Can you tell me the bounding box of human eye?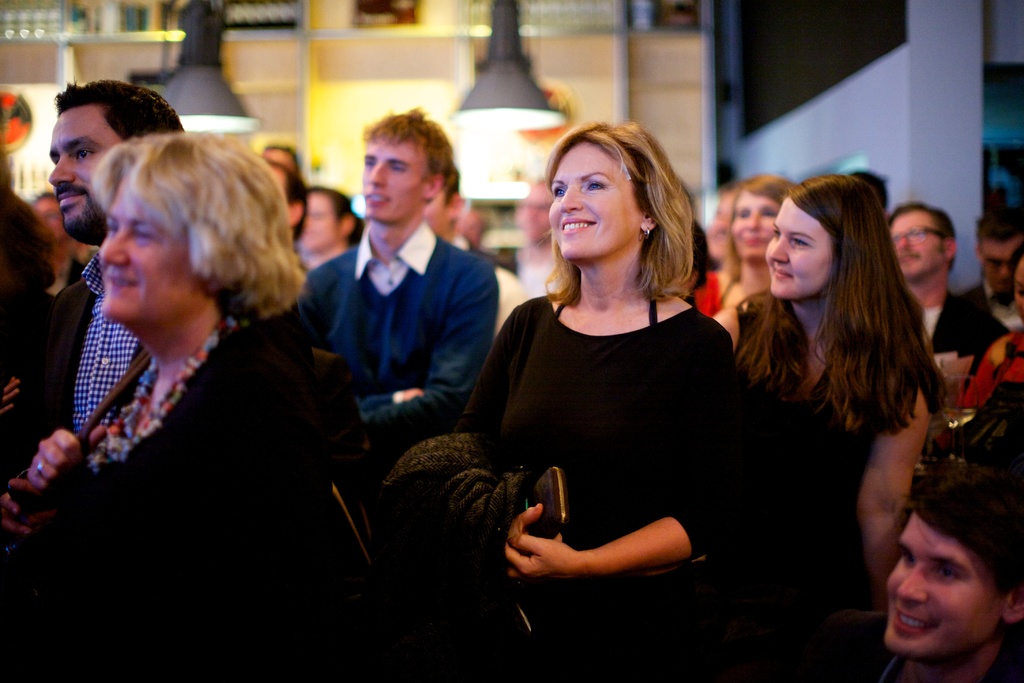
(737, 208, 748, 219).
